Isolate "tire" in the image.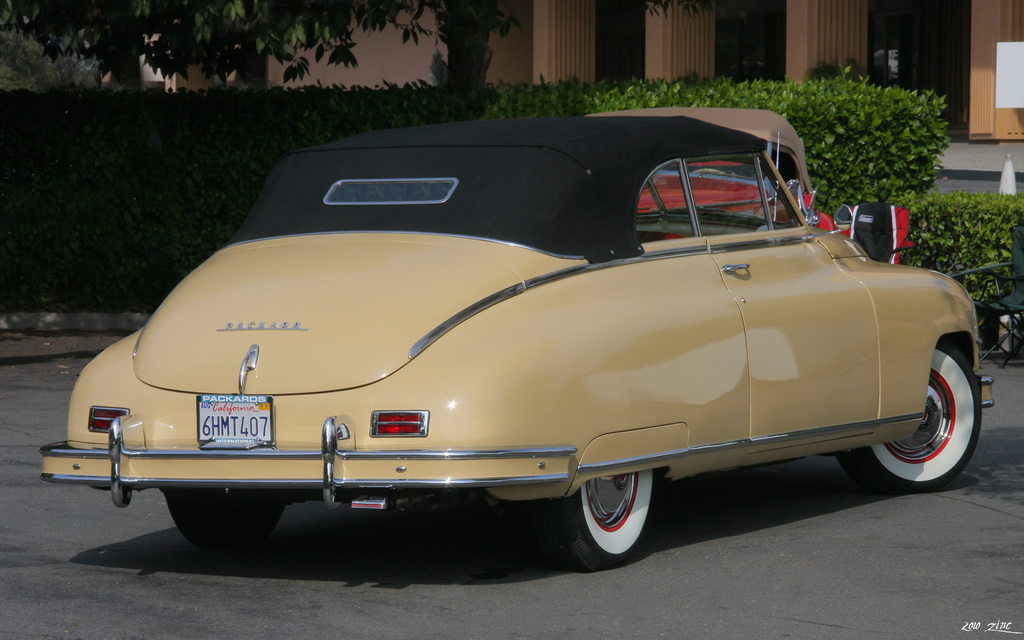
Isolated region: bbox=(159, 490, 287, 557).
